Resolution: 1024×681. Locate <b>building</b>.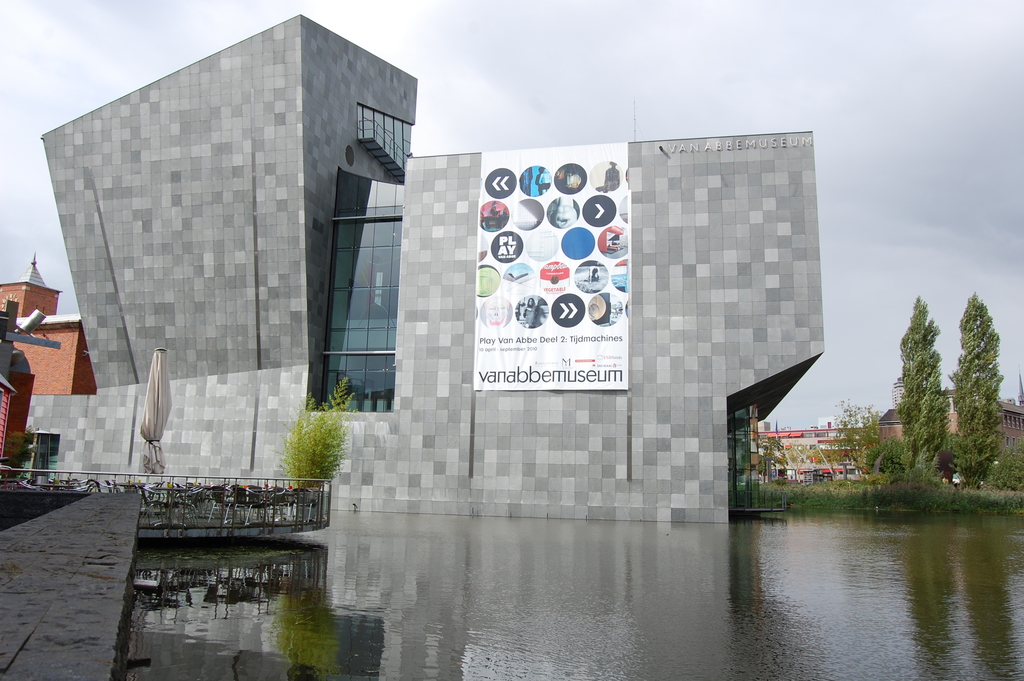
[left=0, top=254, right=96, bottom=395].
